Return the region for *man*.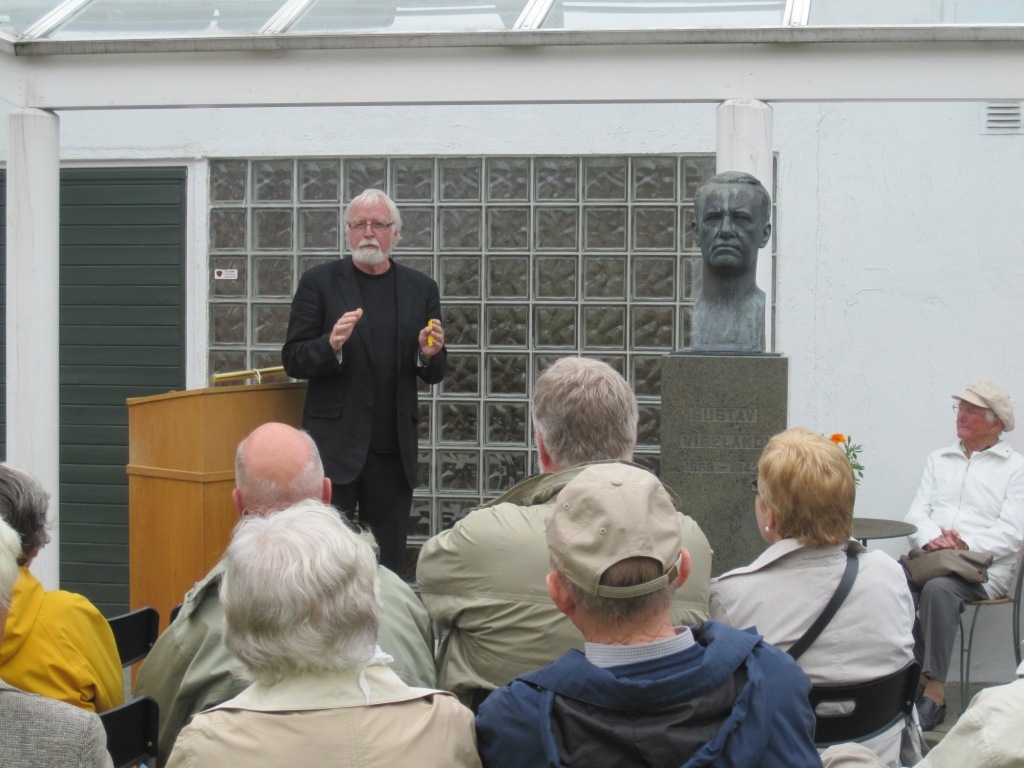
[left=0, top=514, right=118, bottom=767].
